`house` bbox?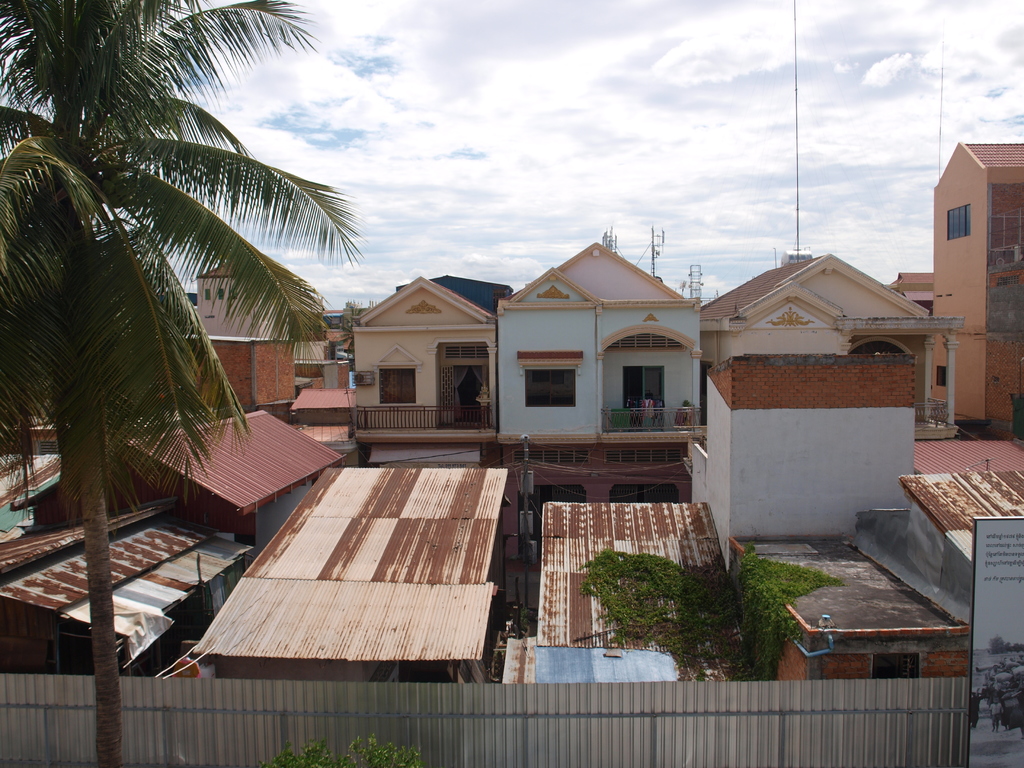
[x1=493, y1=231, x2=714, y2=483]
